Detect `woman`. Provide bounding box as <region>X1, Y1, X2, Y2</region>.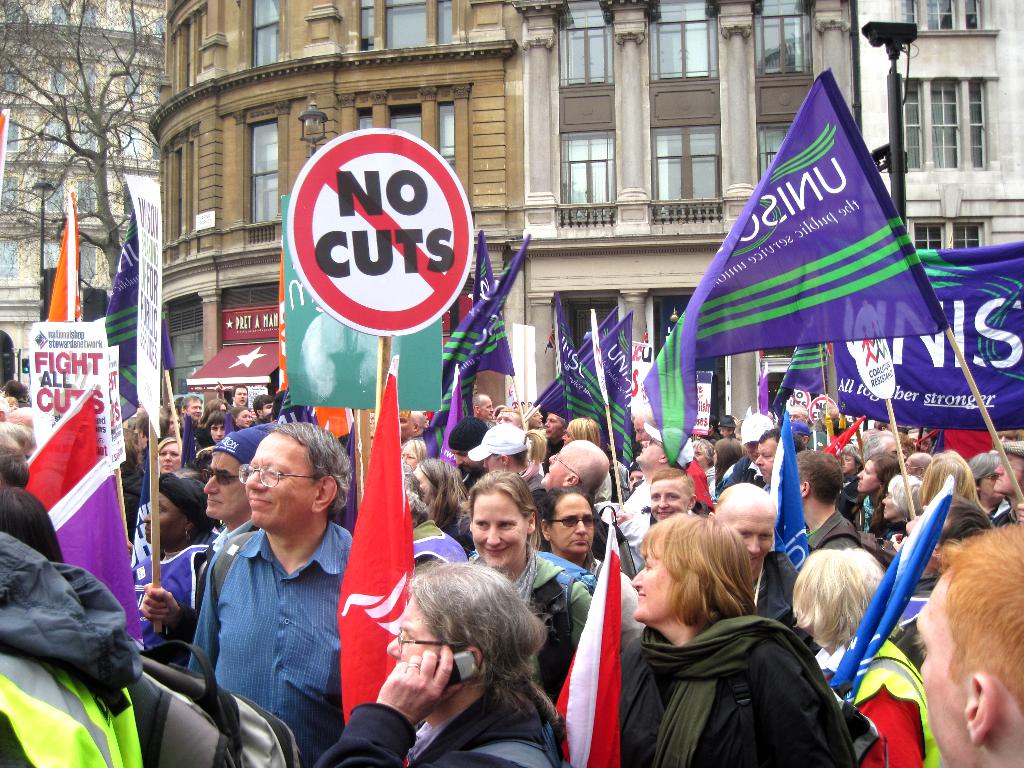
<region>533, 474, 605, 598</region>.
